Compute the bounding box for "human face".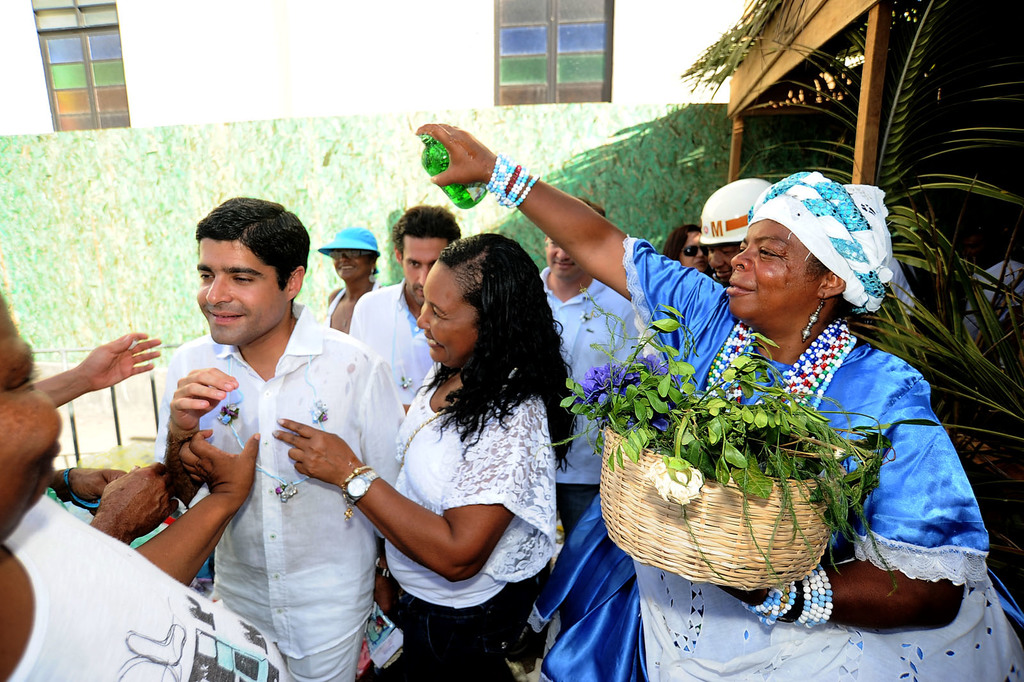
left=0, top=295, right=60, bottom=540.
